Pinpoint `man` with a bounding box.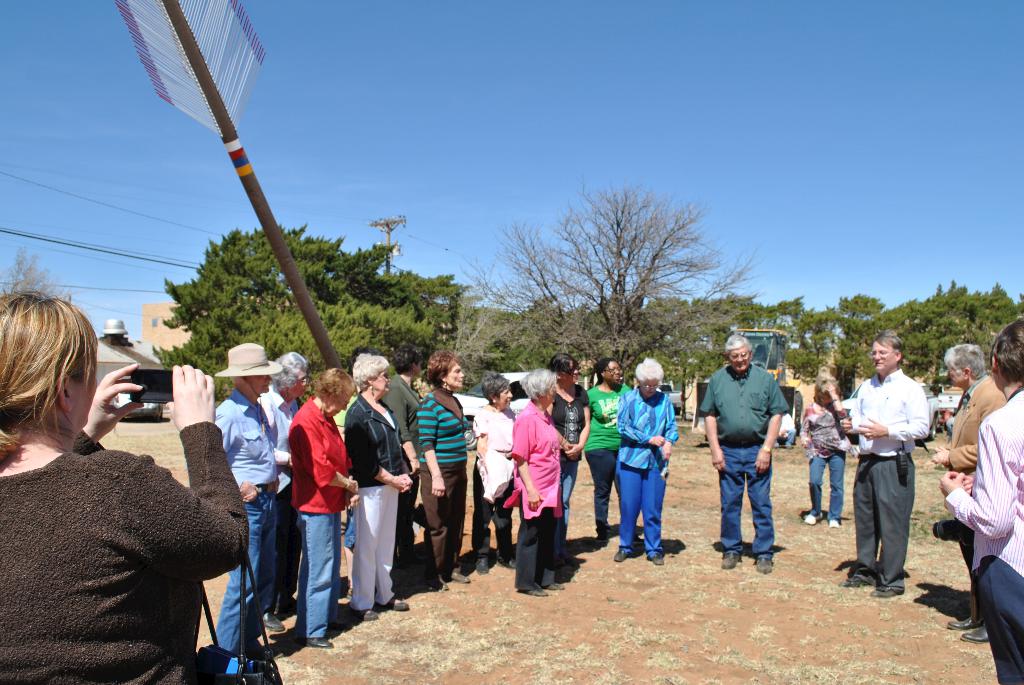
842, 329, 936, 595.
